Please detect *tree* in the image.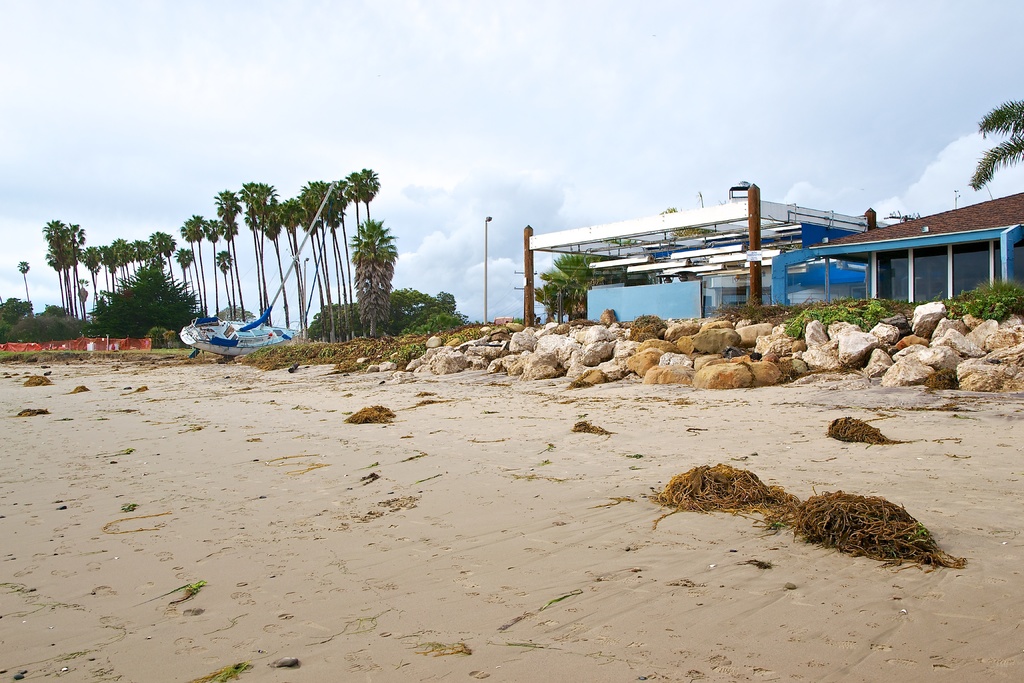
rect(148, 227, 172, 284).
